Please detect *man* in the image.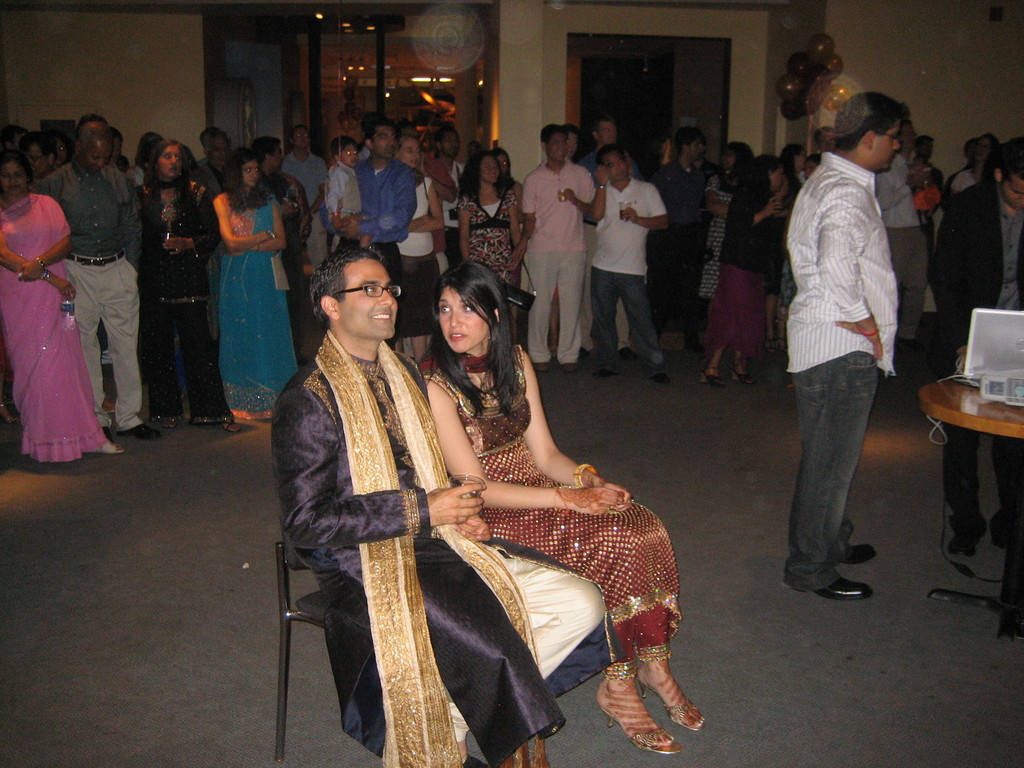
region(117, 131, 131, 175).
